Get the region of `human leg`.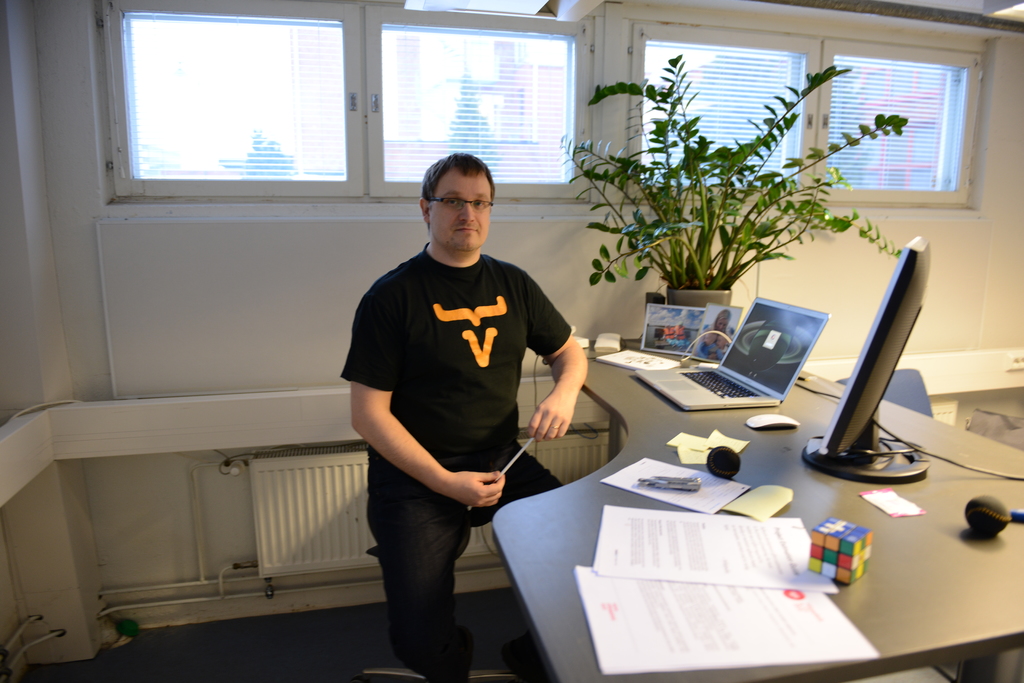
356:463:471:636.
